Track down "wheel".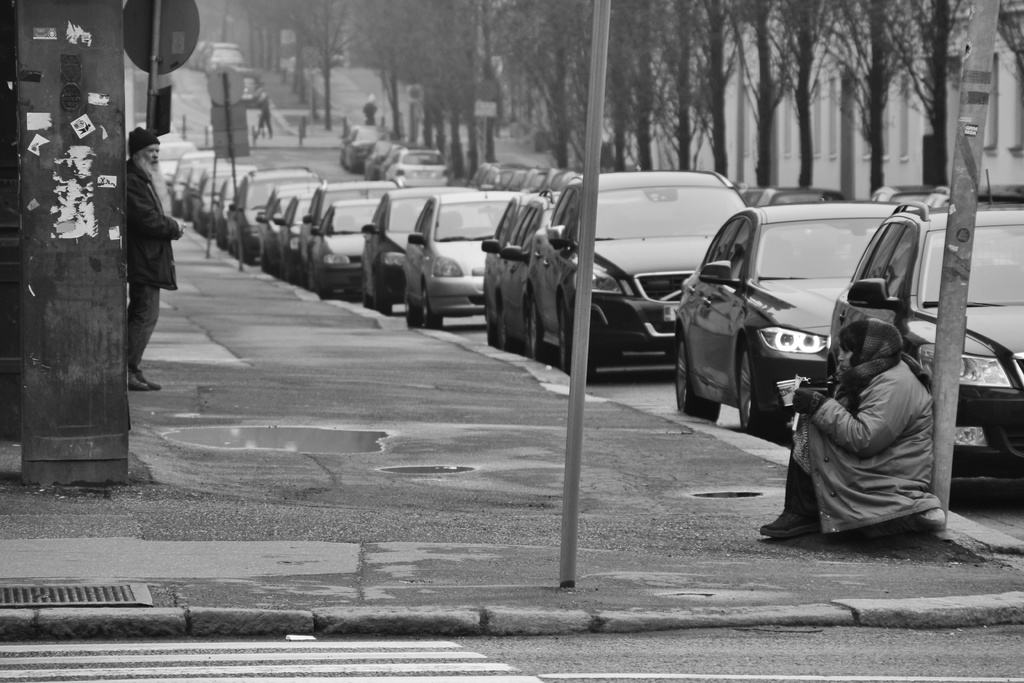
Tracked to locate(497, 311, 525, 357).
